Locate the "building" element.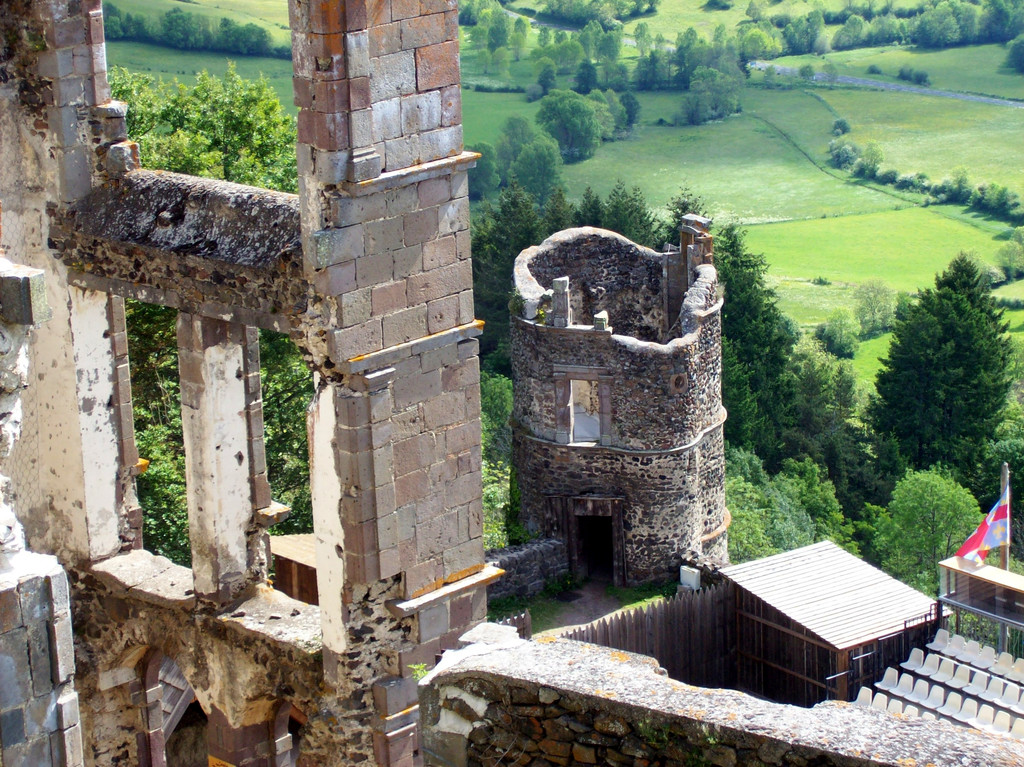
Element bbox: BBox(938, 553, 1023, 628).
